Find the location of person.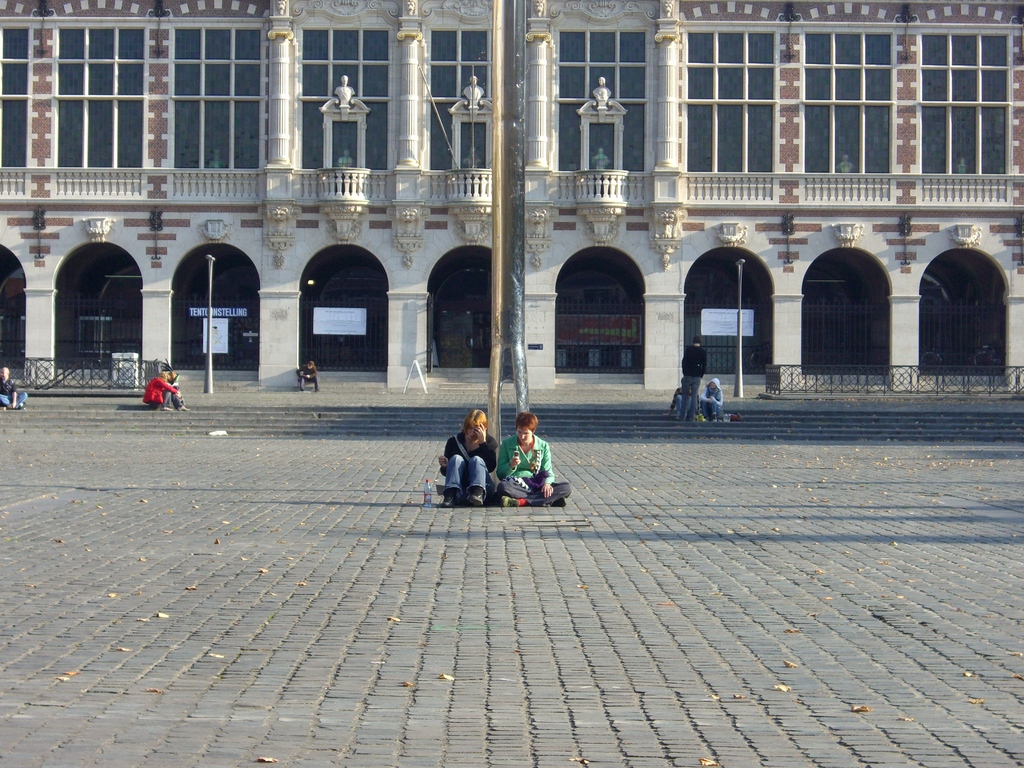
Location: <region>701, 371, 727, 428</region>.
